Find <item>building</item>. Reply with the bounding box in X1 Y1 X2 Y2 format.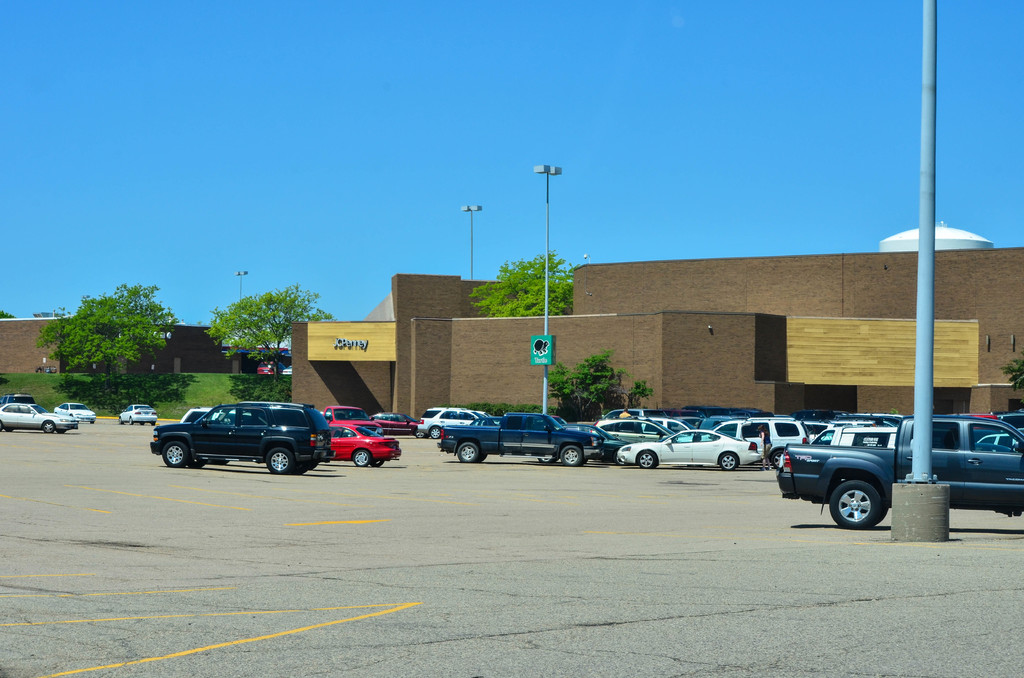
293 250 1023 422.
